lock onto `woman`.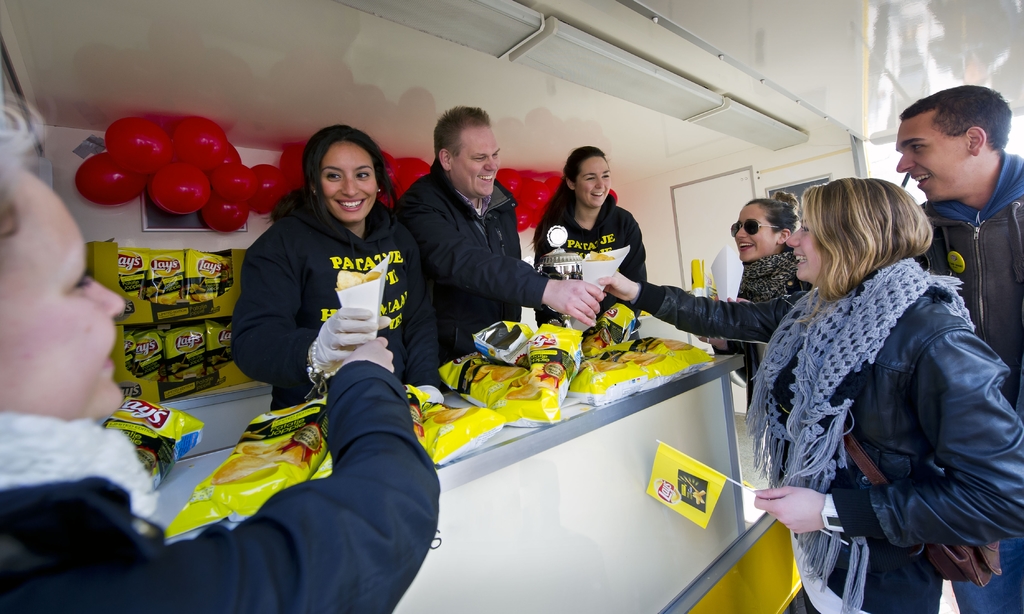
Locked: (left=224, top=124, right=449, bottom=399).
